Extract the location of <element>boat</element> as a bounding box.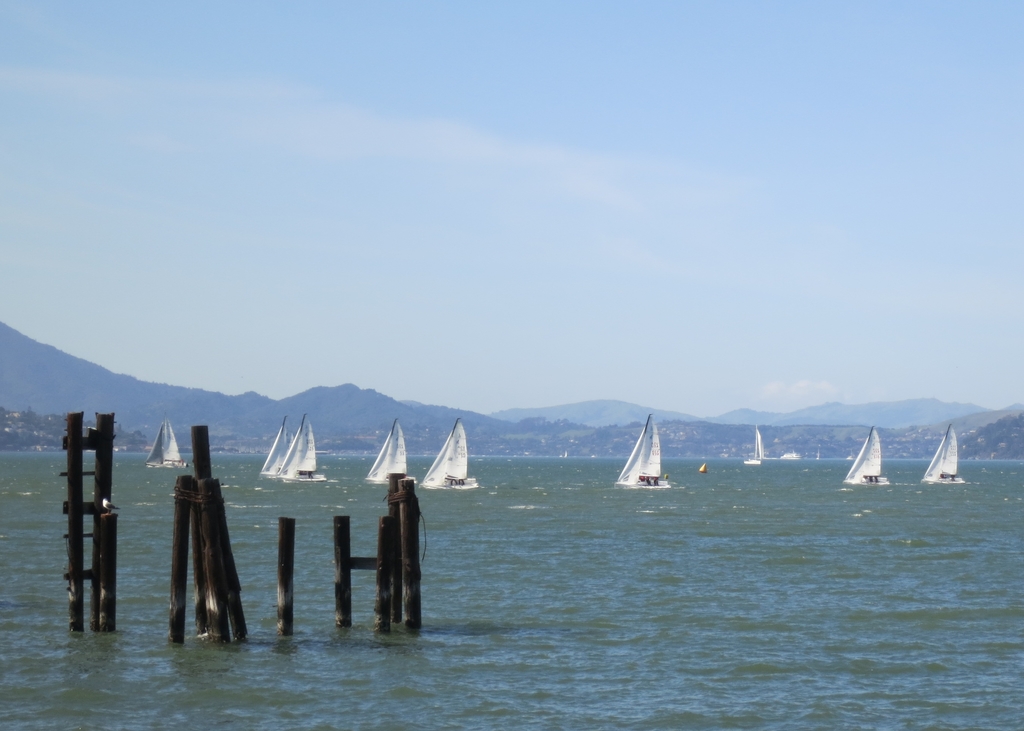
region(750, 421, 774, 465).
